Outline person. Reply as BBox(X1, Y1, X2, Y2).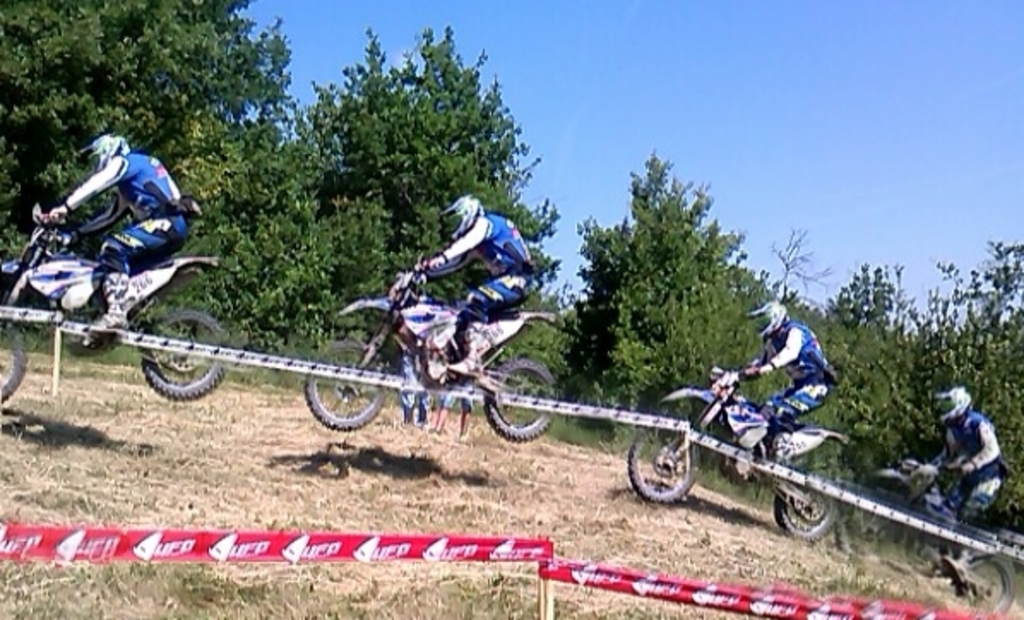
BBox(925, 372, 1005, 545).
